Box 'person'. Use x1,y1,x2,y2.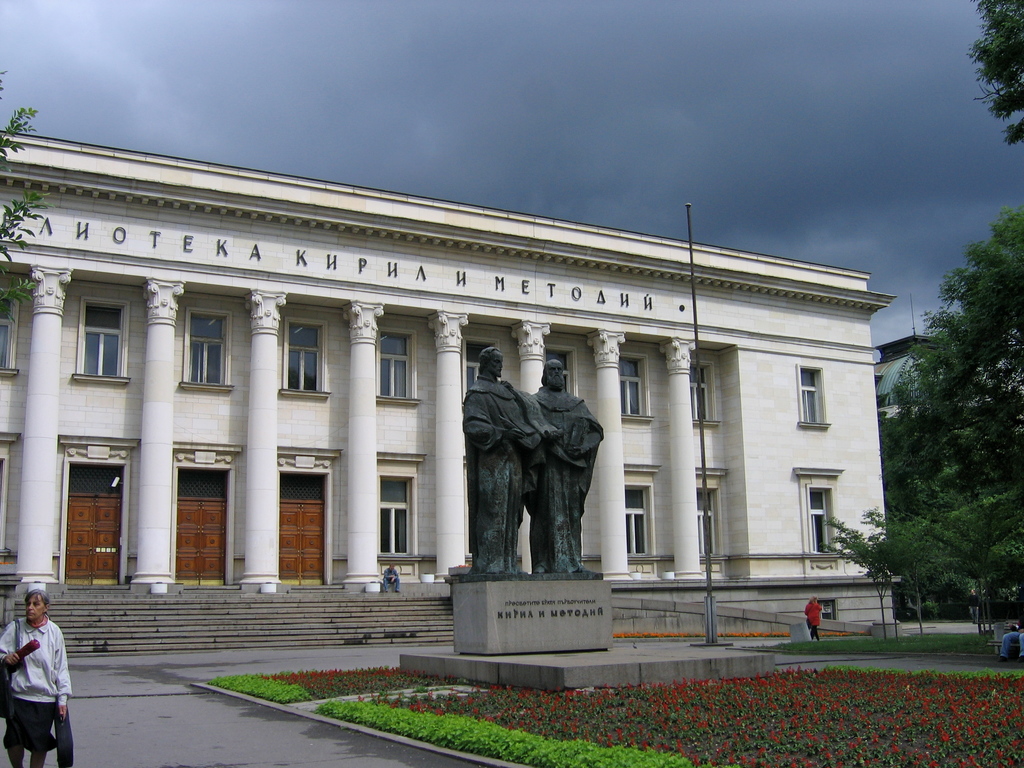
1001,618,1023,662.
